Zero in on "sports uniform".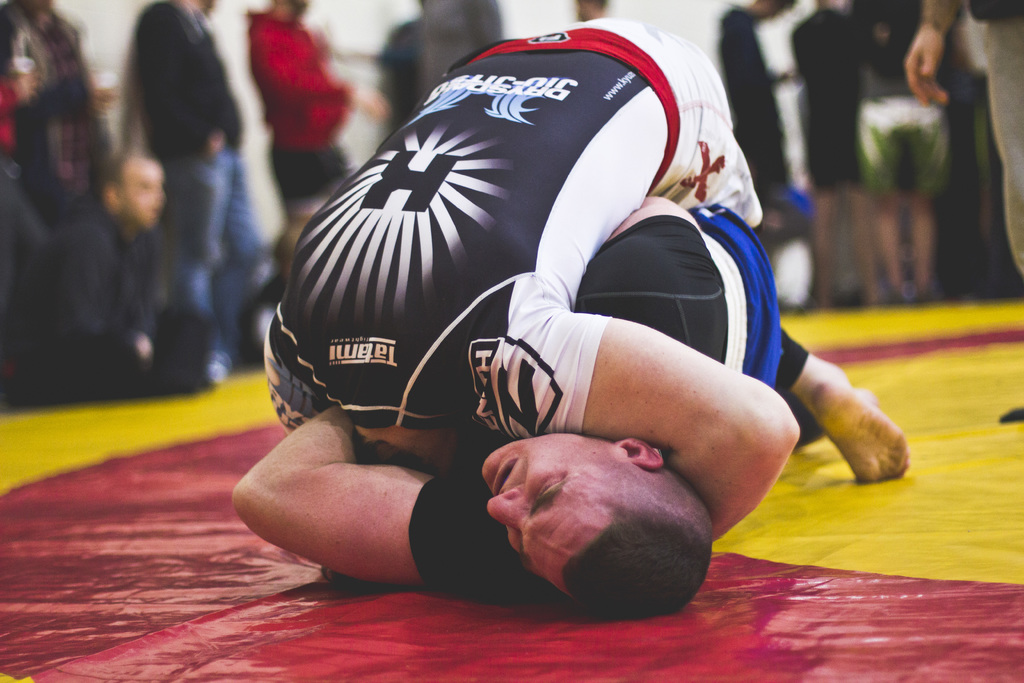
Zeroed in: region(263, 15, 764, 434).
